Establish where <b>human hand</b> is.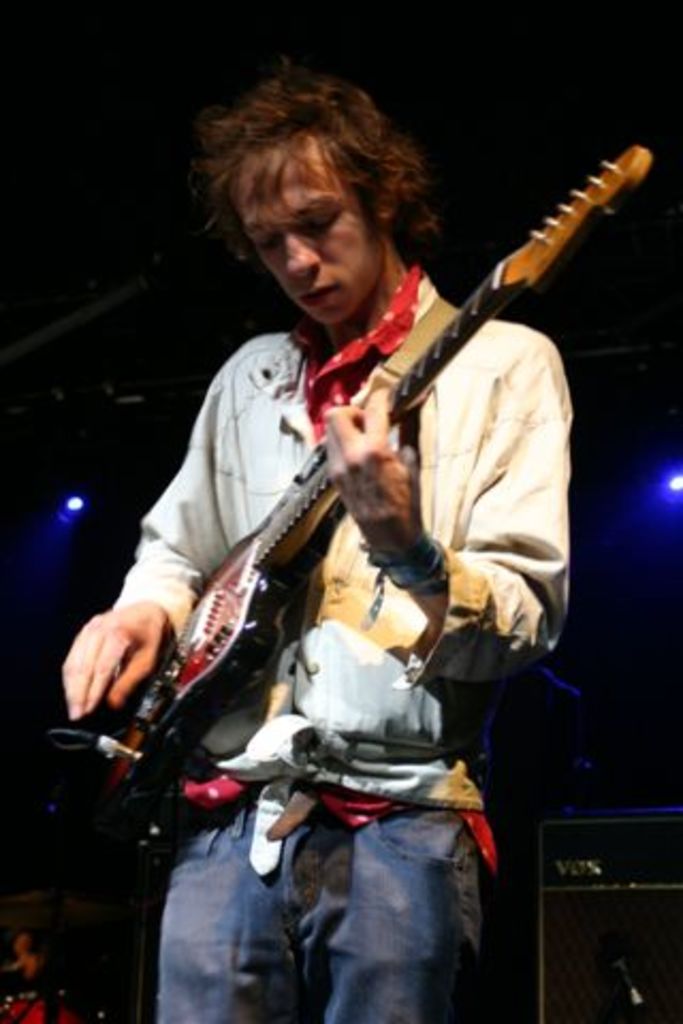
Established at x1=58 y1=602 x2=169 y2=725.
